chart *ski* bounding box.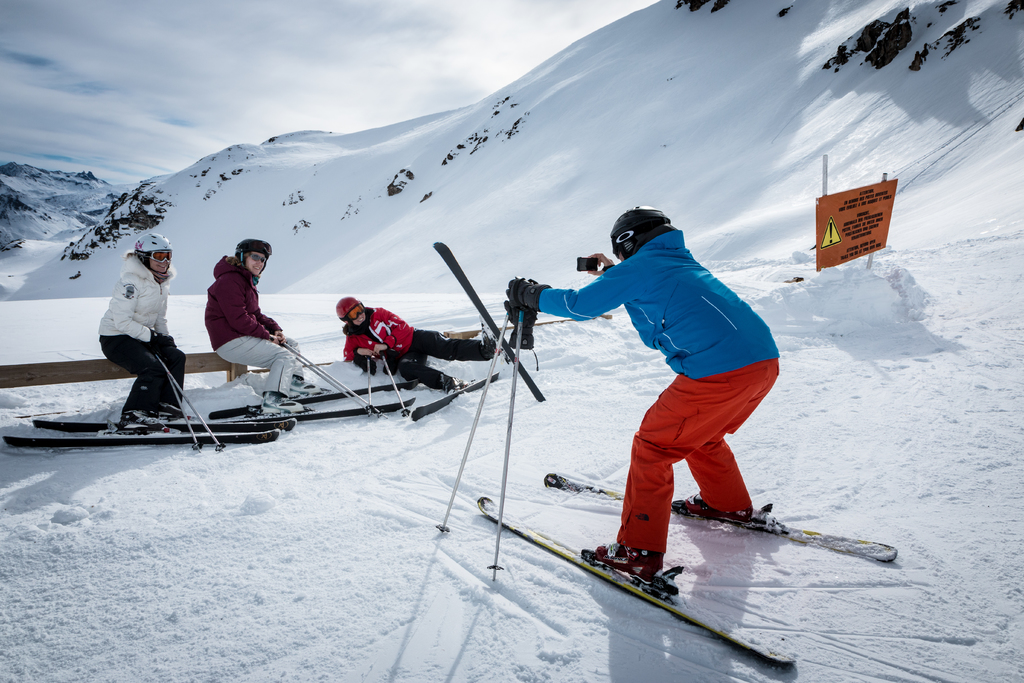
Charted: rect(405, 365, 504, 418).
